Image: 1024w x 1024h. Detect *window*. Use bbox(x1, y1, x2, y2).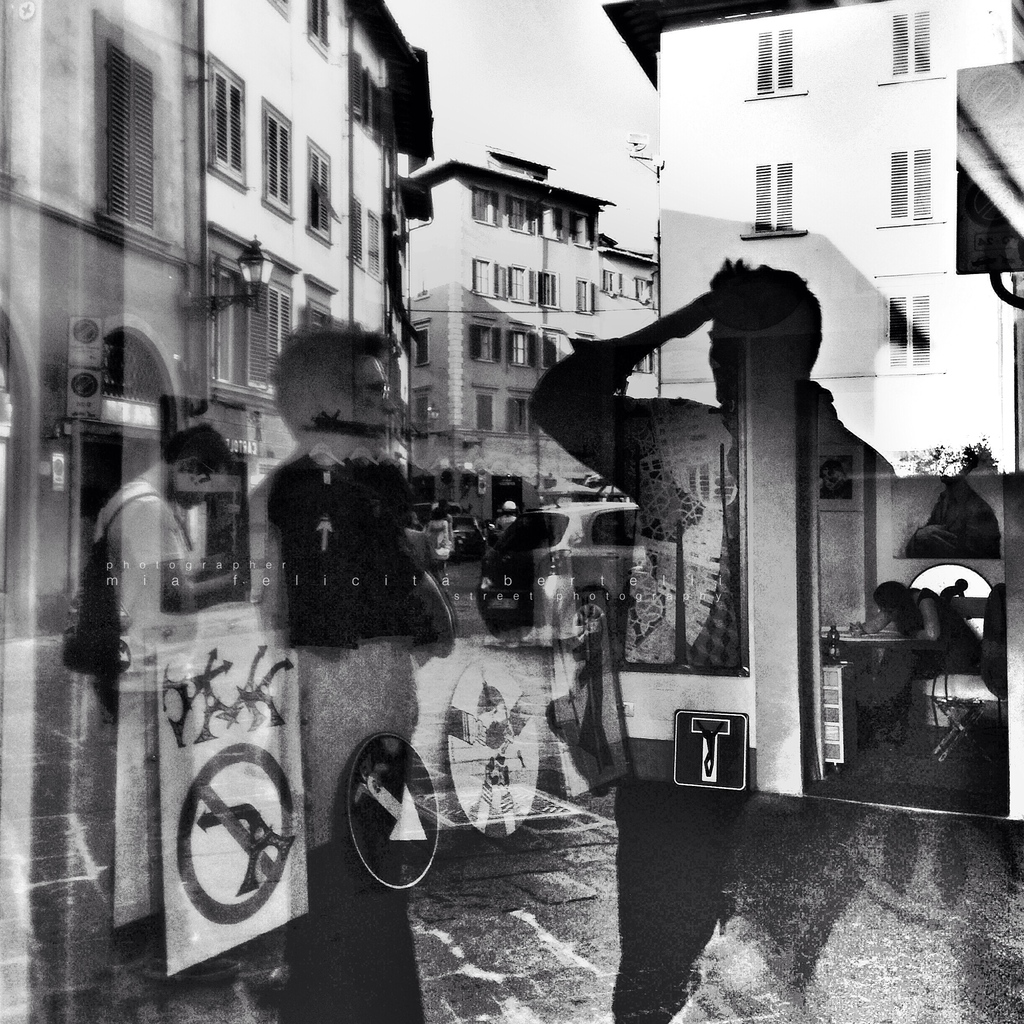
bbox(263, 102, 291, 218).
